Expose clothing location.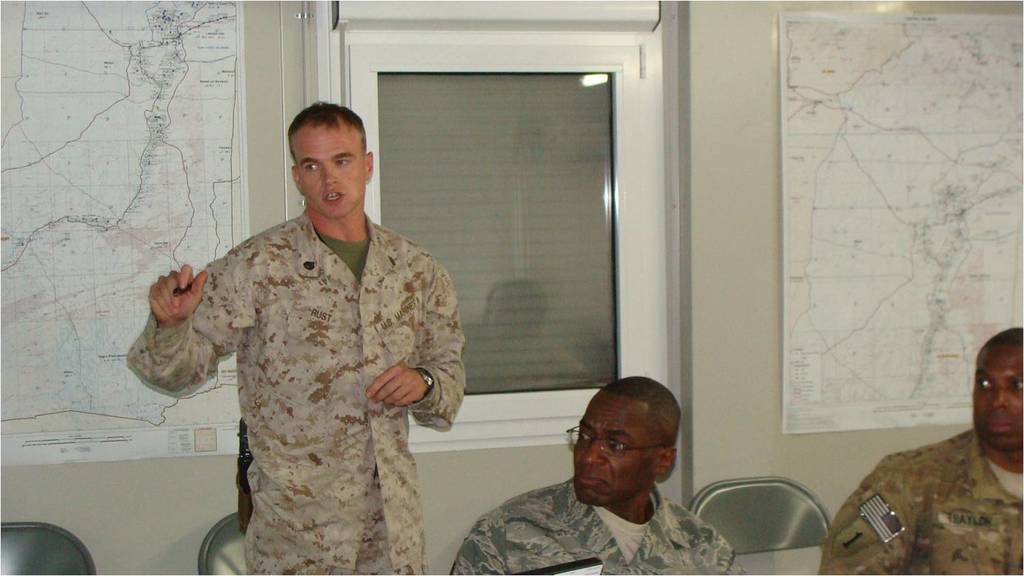
Exposed at <box>449,474,740,575</box>.
